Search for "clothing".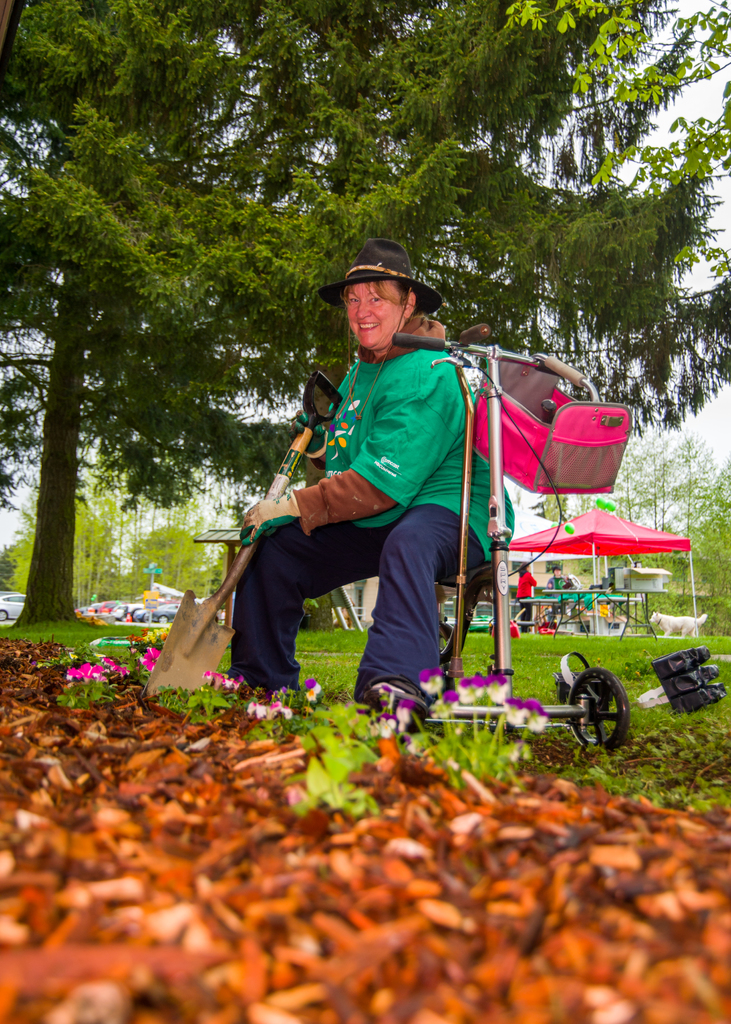
Found at (544,575,568,615).
